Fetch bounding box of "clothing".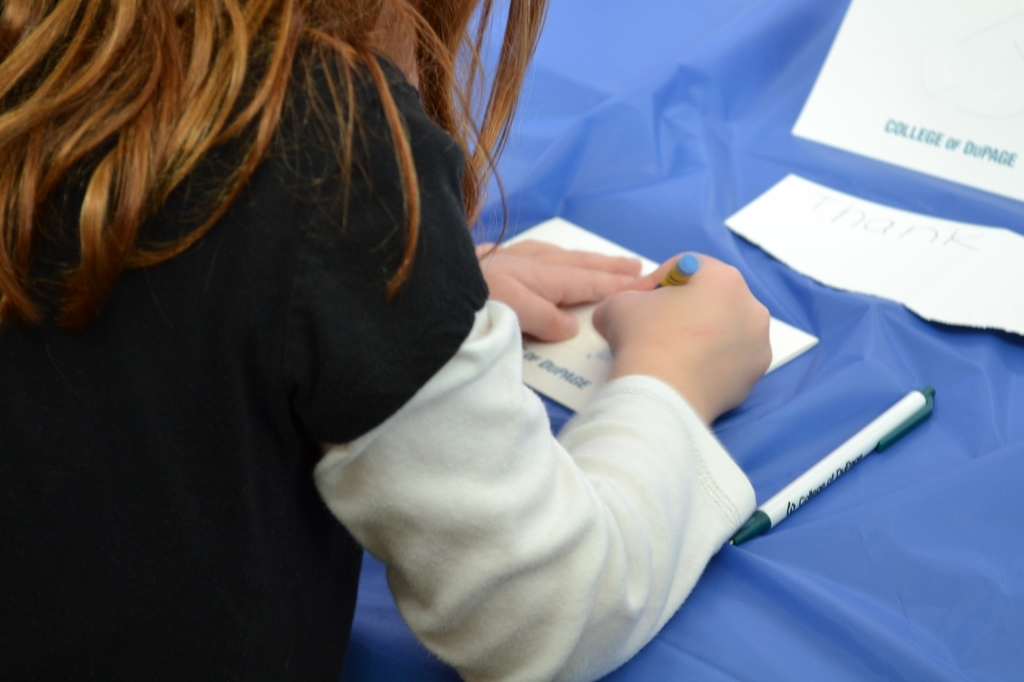
Bbox: bbox(17, 63, 759, 656).
